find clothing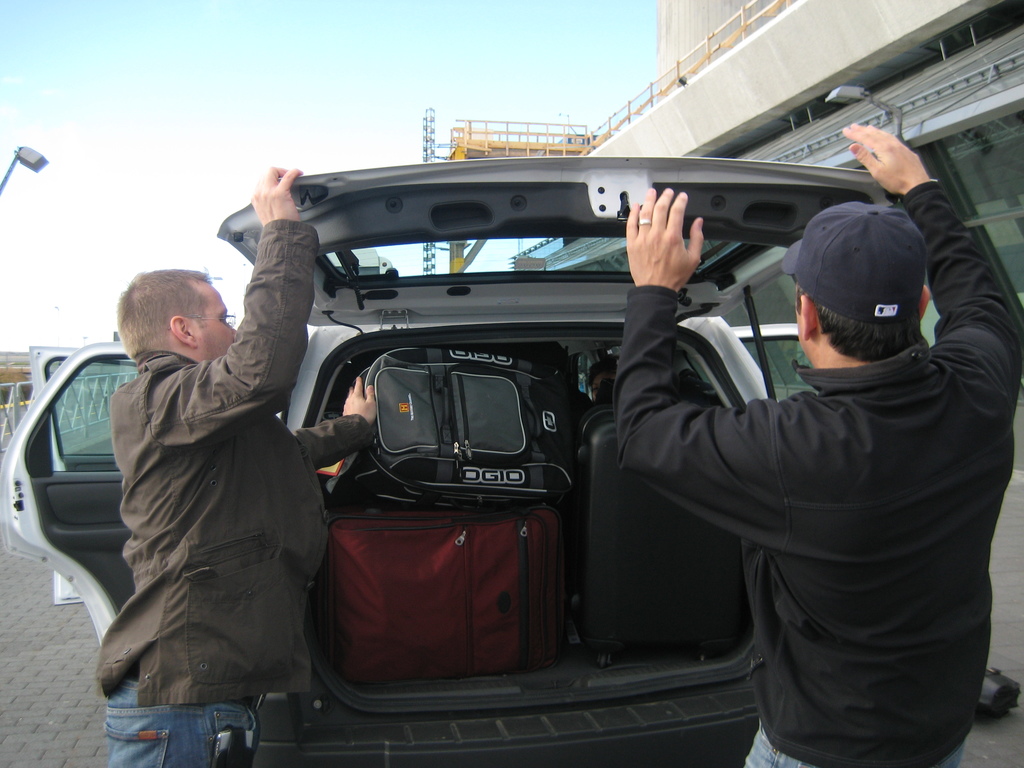
bbox(102, 220, 376, 767)
